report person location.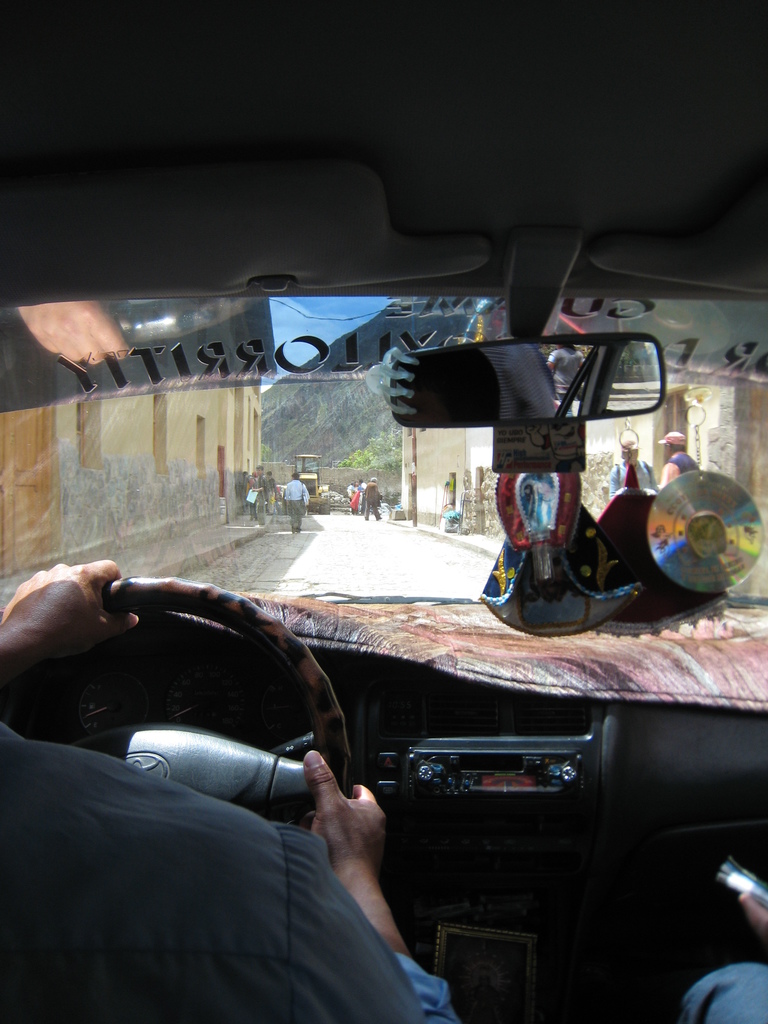
Report: [left=355, top=483, right=380, bottom=518].
